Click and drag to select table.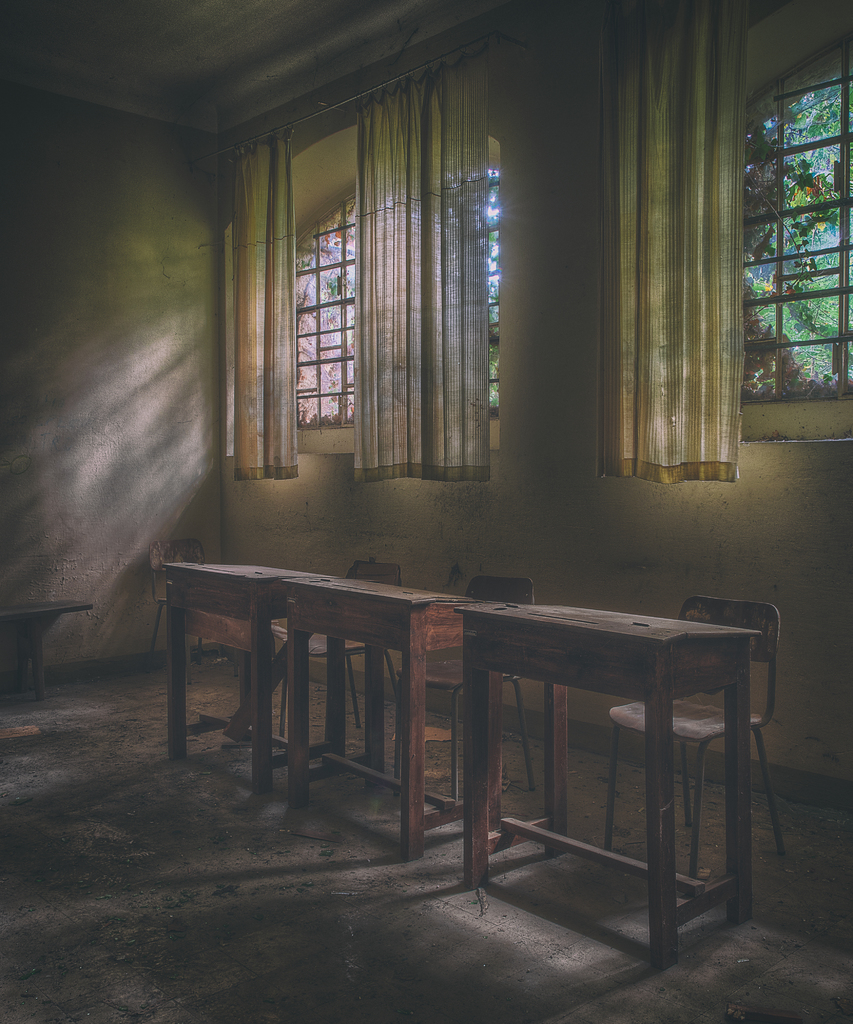
Selection: l=158, t=559, r=305, b=796.
